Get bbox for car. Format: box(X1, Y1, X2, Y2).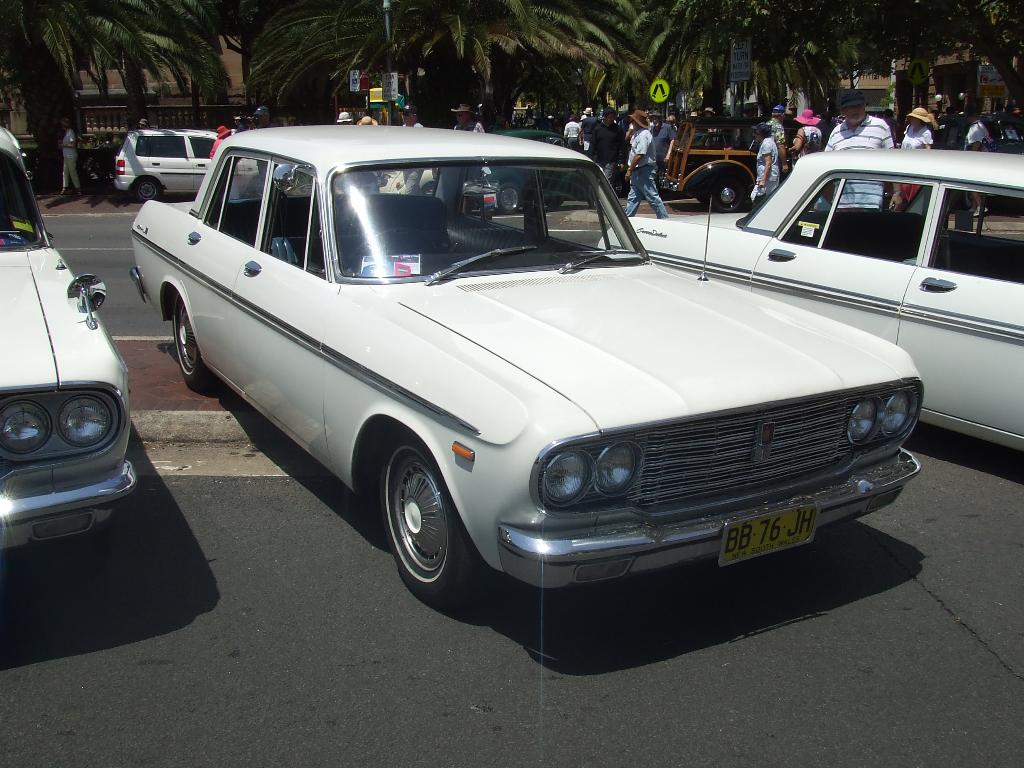
box(378, 166, 438, 203).
